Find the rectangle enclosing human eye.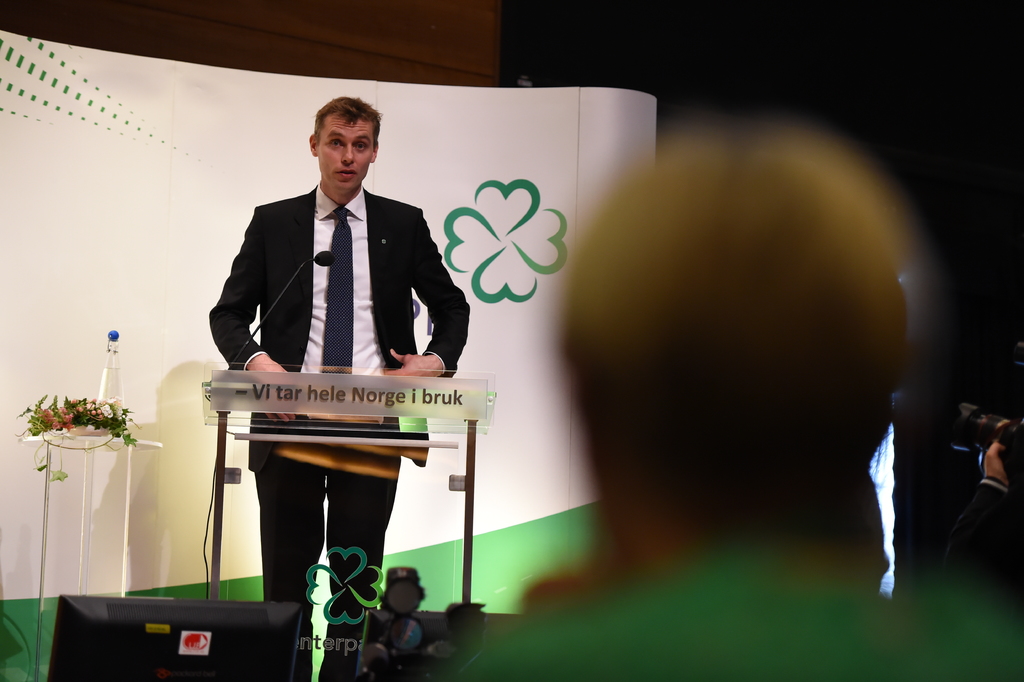
[x1=352, y1=141, x2=366, y2=150].
